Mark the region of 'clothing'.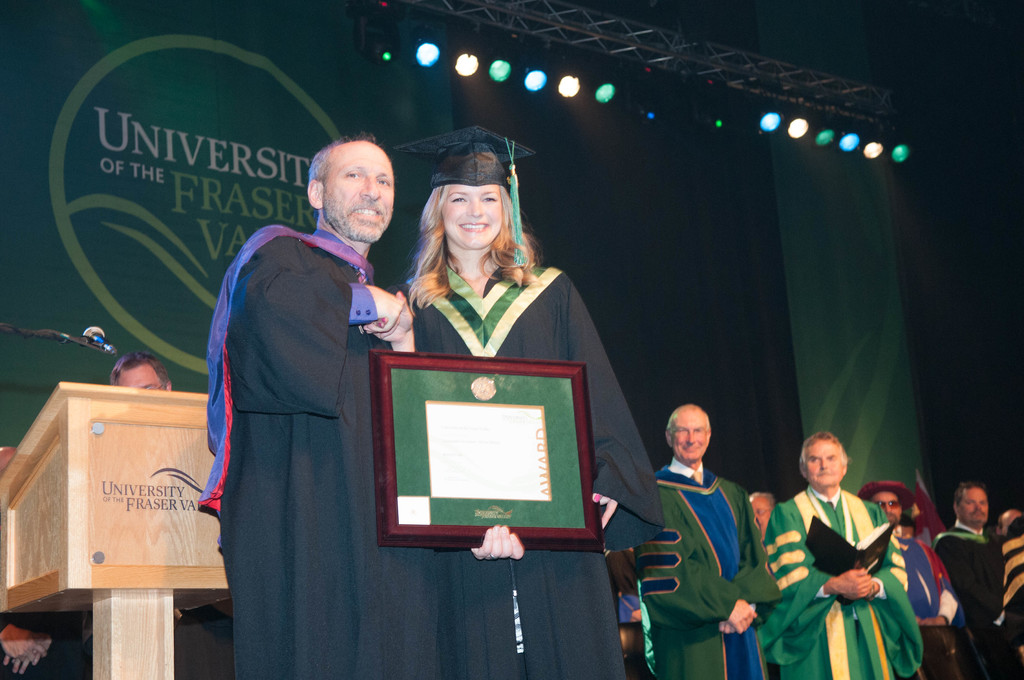
Region: box(179, 615, 230, 679).
